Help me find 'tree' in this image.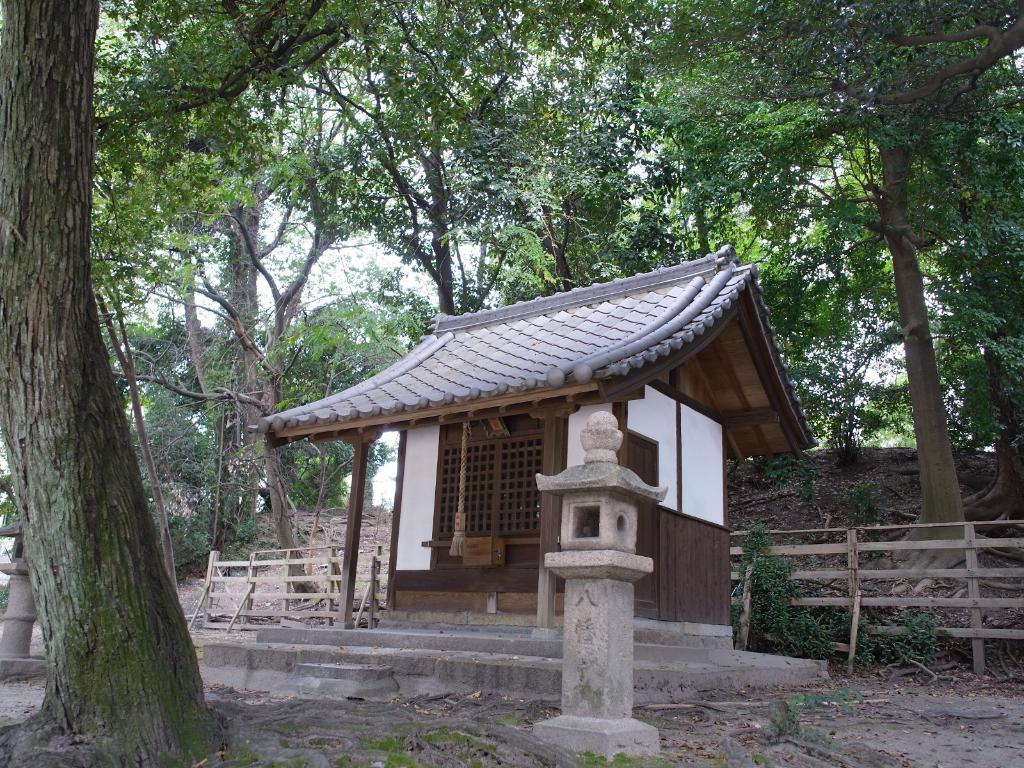
Found it: crop(287, 0, 556, 319).
